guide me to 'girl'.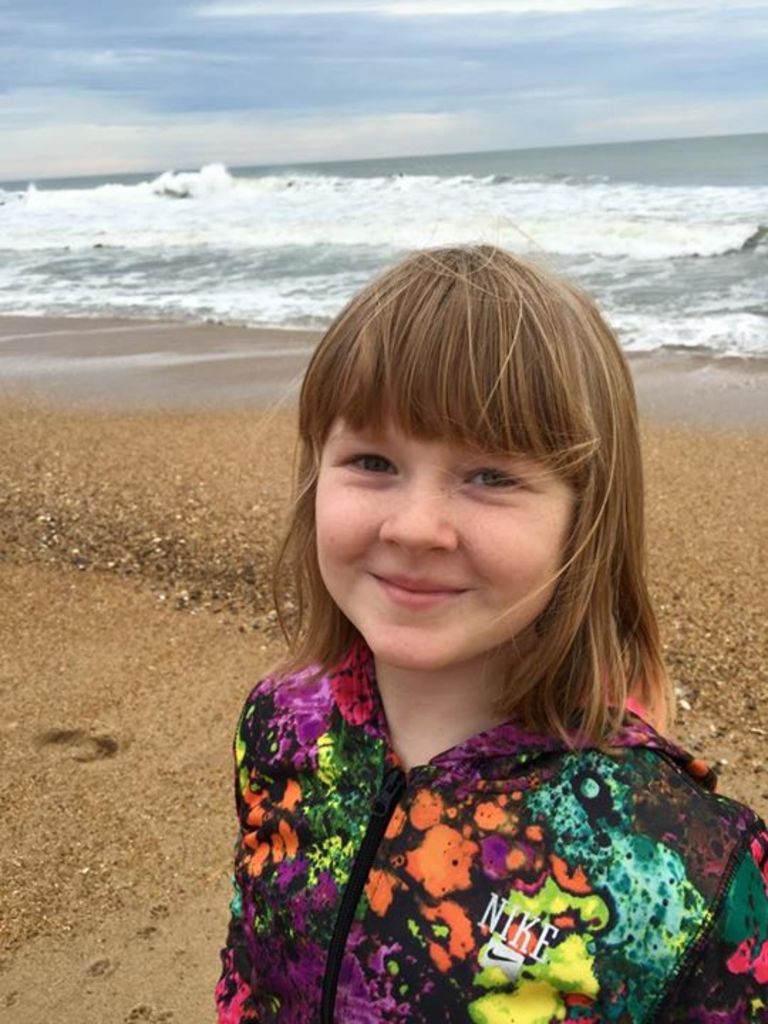
Guidance: pyautogui.locateOnScreen(212, 235, 765, 1020).
